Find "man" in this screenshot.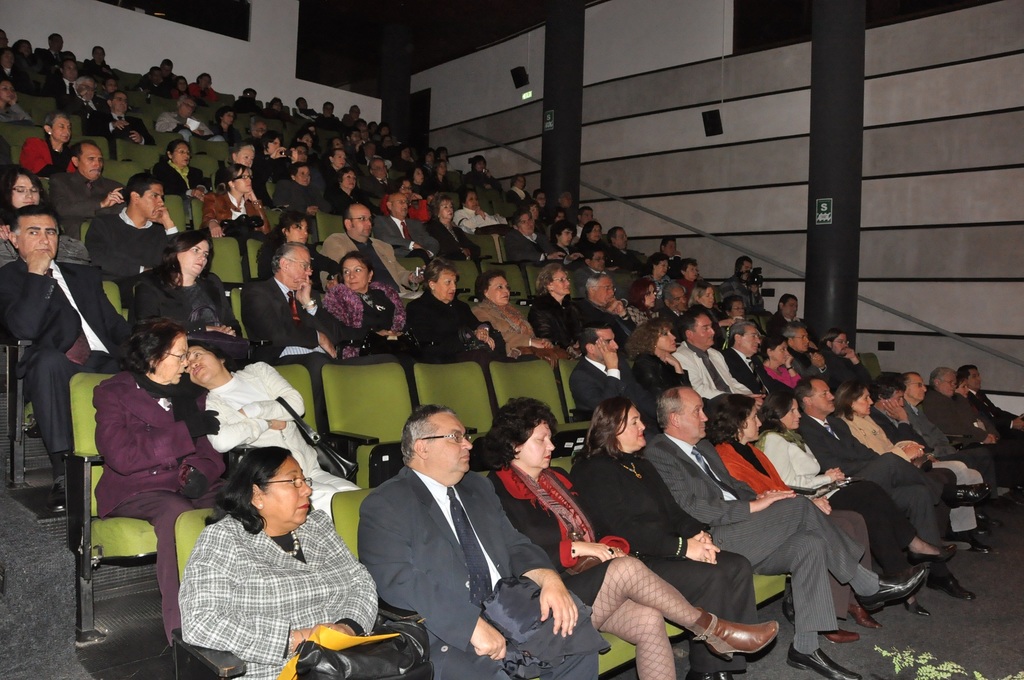
The bounding box for "man" is <box>43,53,77,89</box>.
